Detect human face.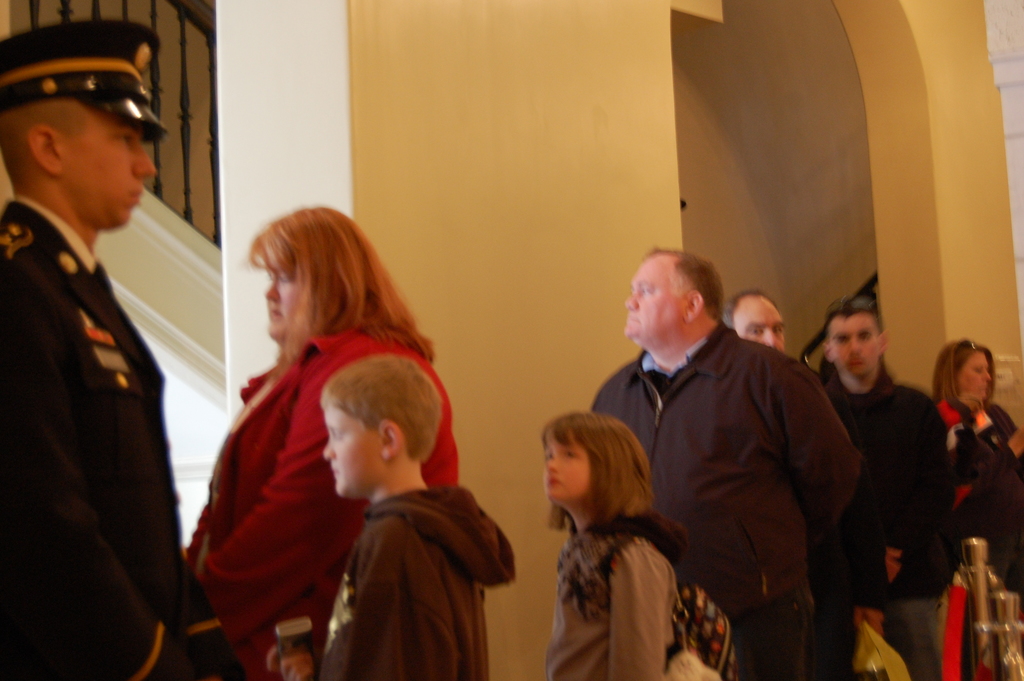
Detected at {"x1": 61, "y1": 111, "x2": 157, "y2": 229}.
